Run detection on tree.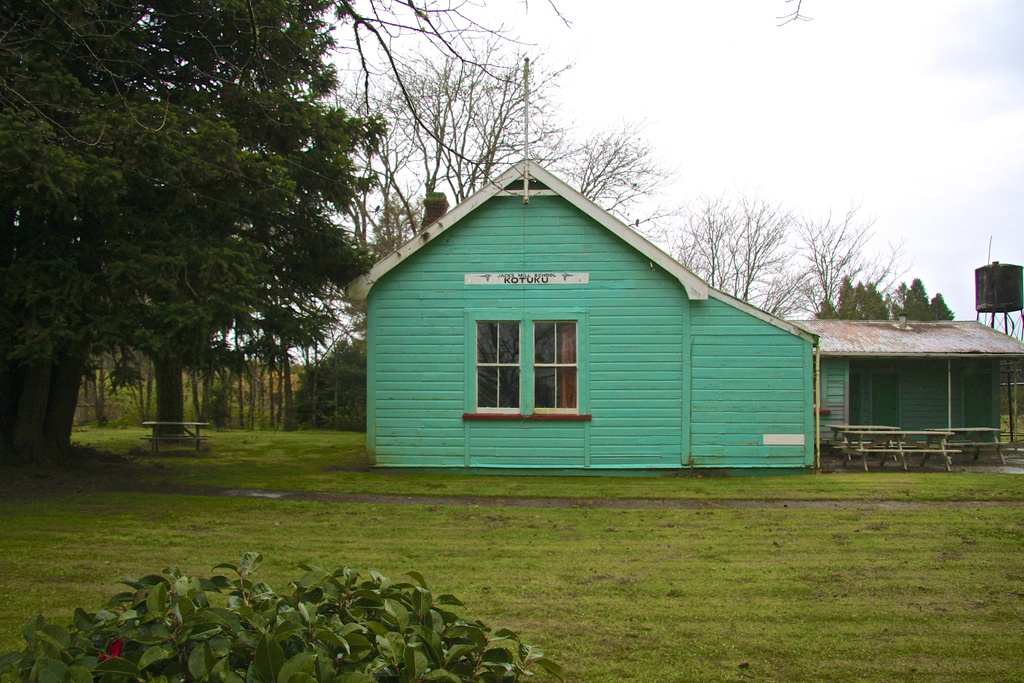
Result: BBox(392, 64, 560, 224).
